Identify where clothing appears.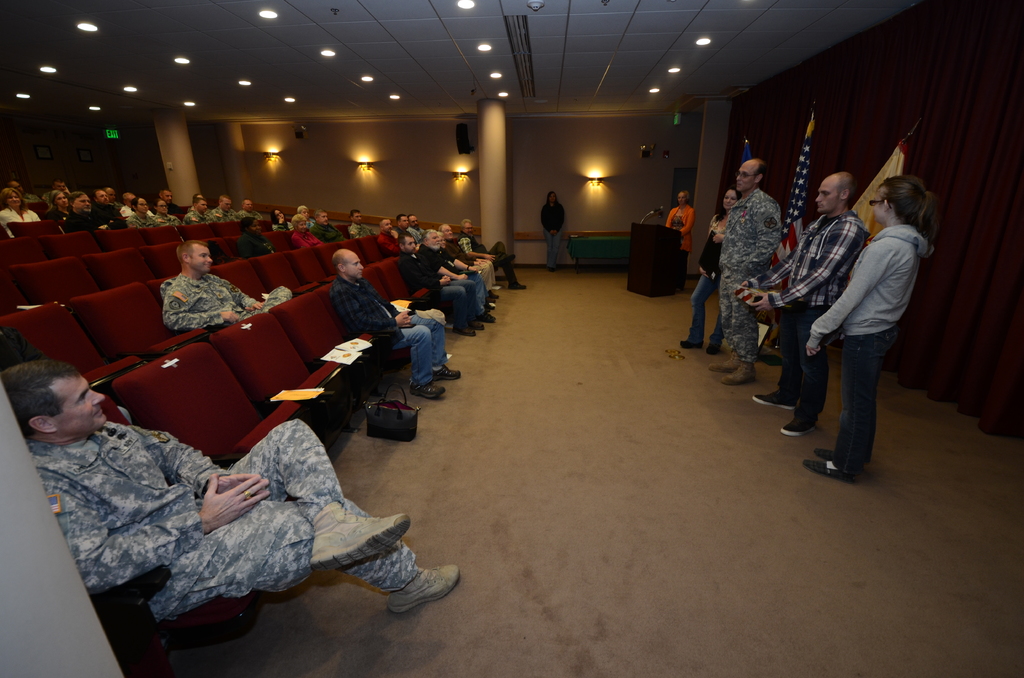
Appears at locate(536, 203, 569, 271).
